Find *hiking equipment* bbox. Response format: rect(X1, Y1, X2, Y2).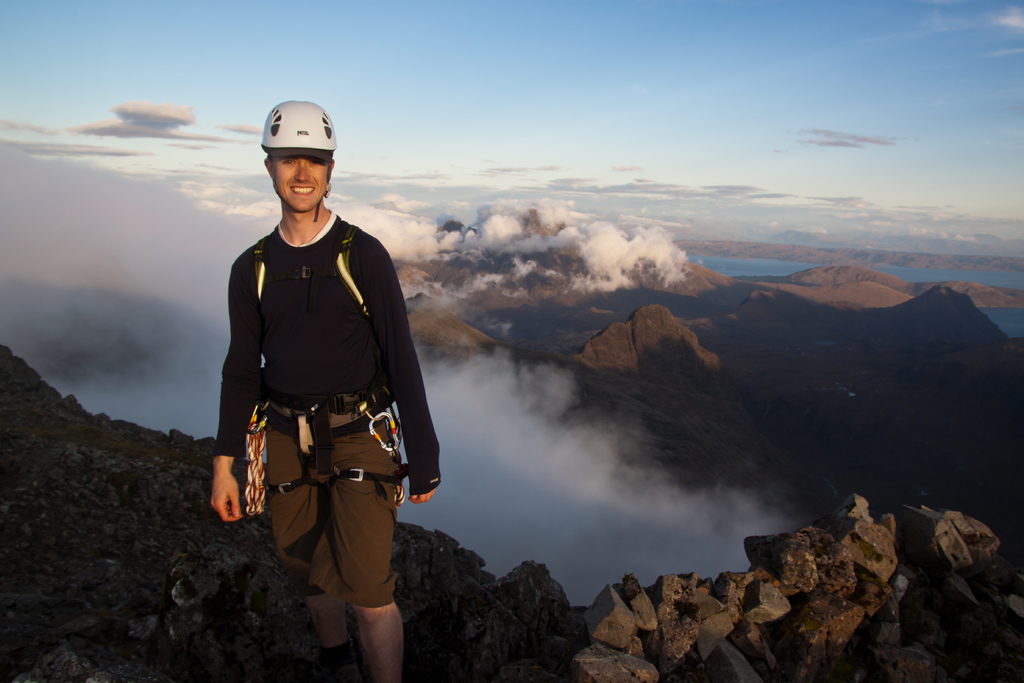
rect(260, 102, 336, 224).
